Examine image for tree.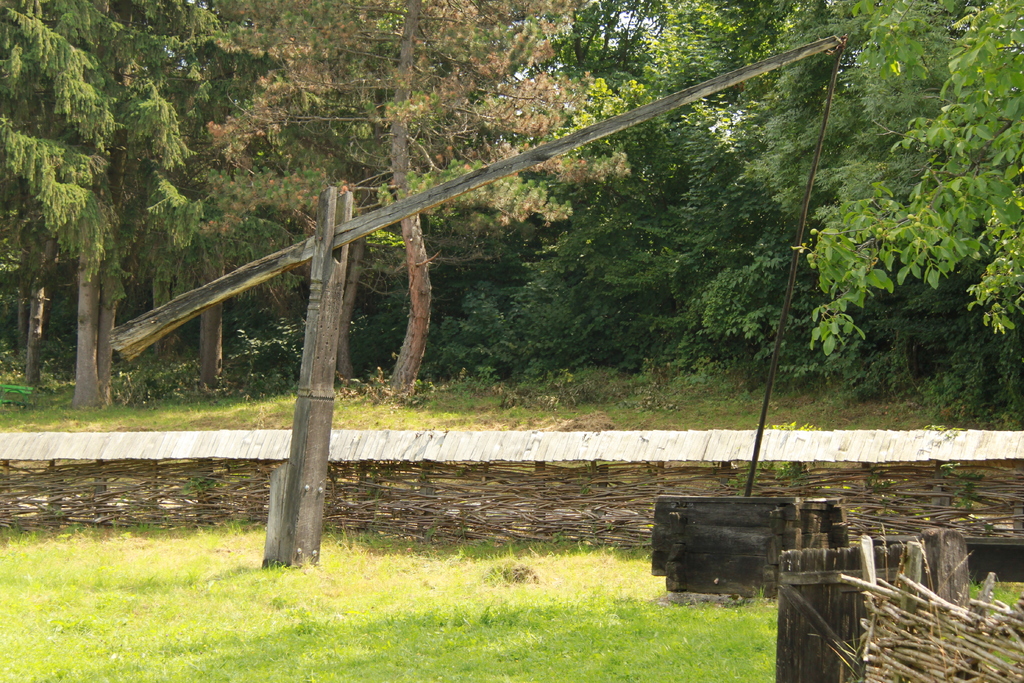
Examination result: 556:0:667:83.
